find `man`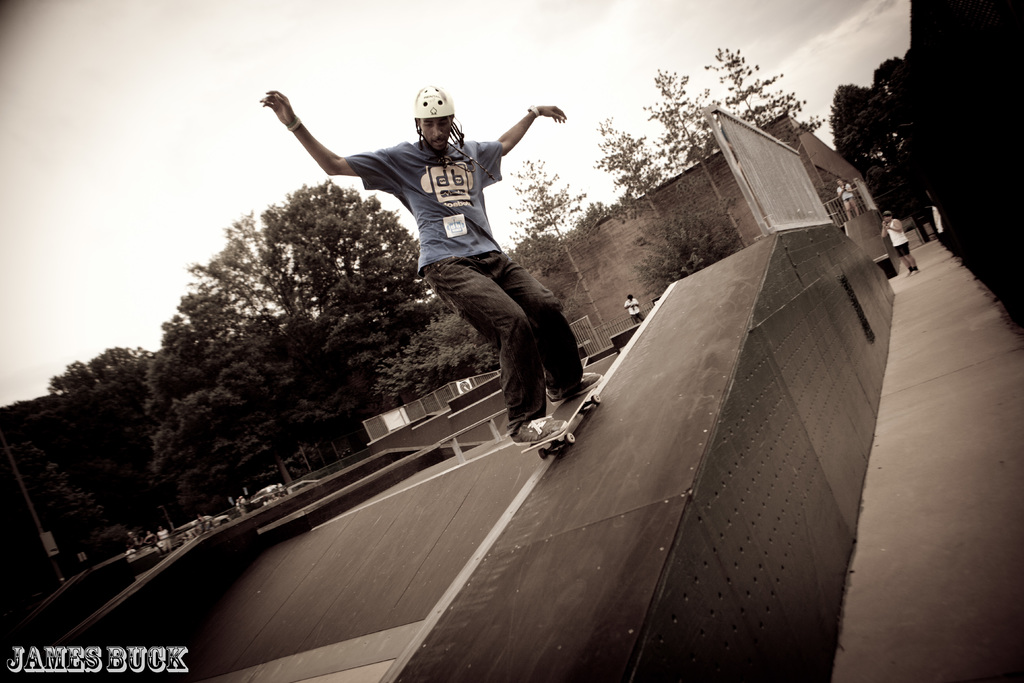
626,293,652,327
